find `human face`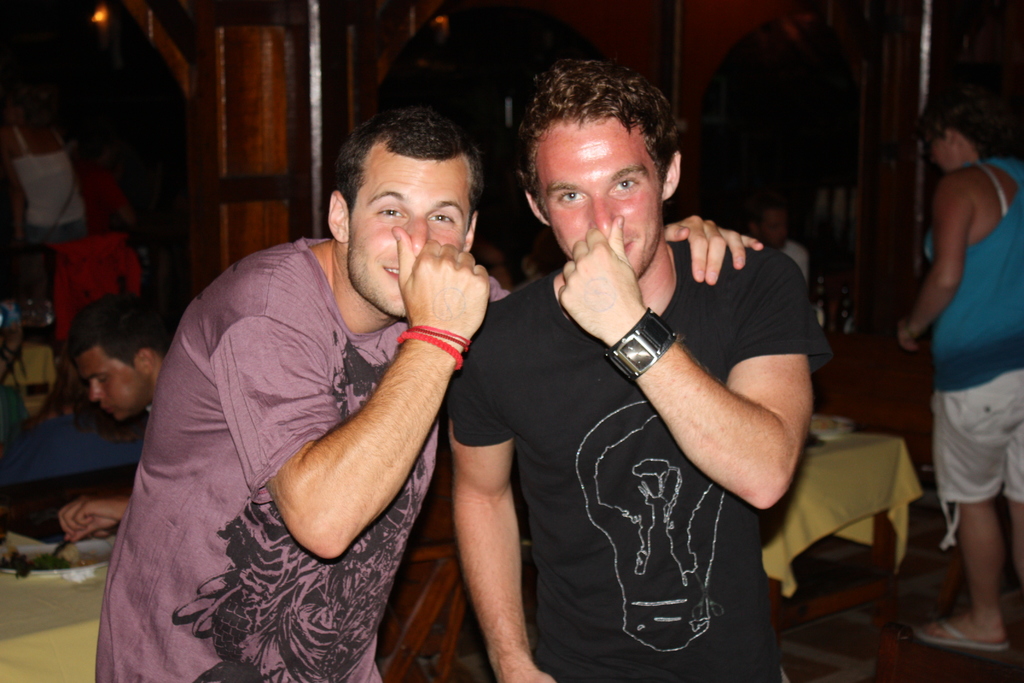
box(76, 350, 152, 418)
